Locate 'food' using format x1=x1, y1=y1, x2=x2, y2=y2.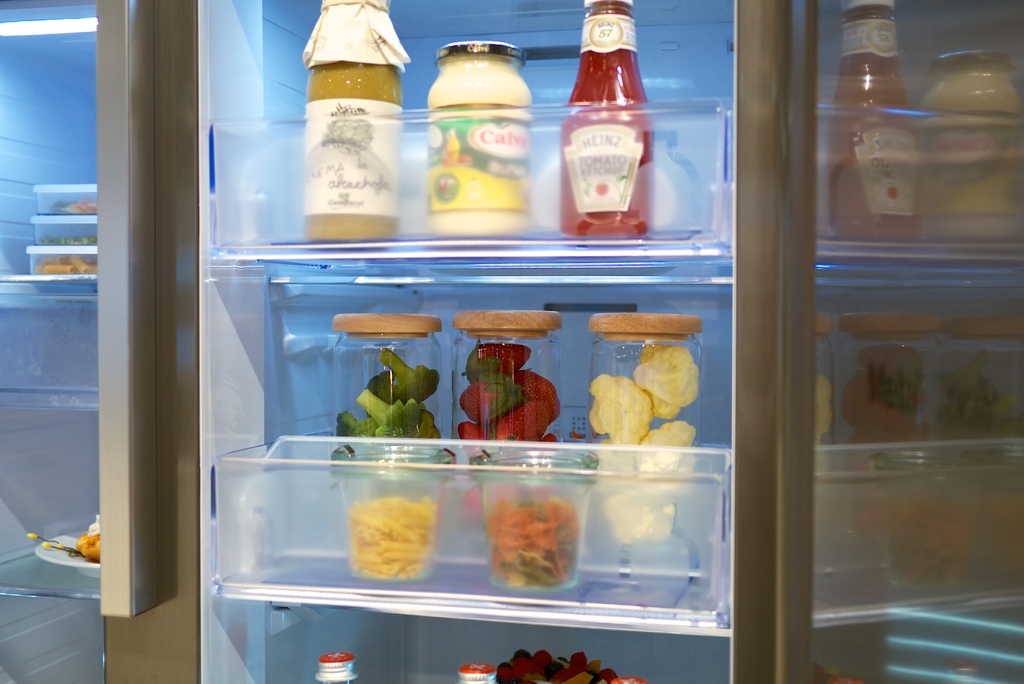
x1=553, y1=0, x2=655, y2=236.
